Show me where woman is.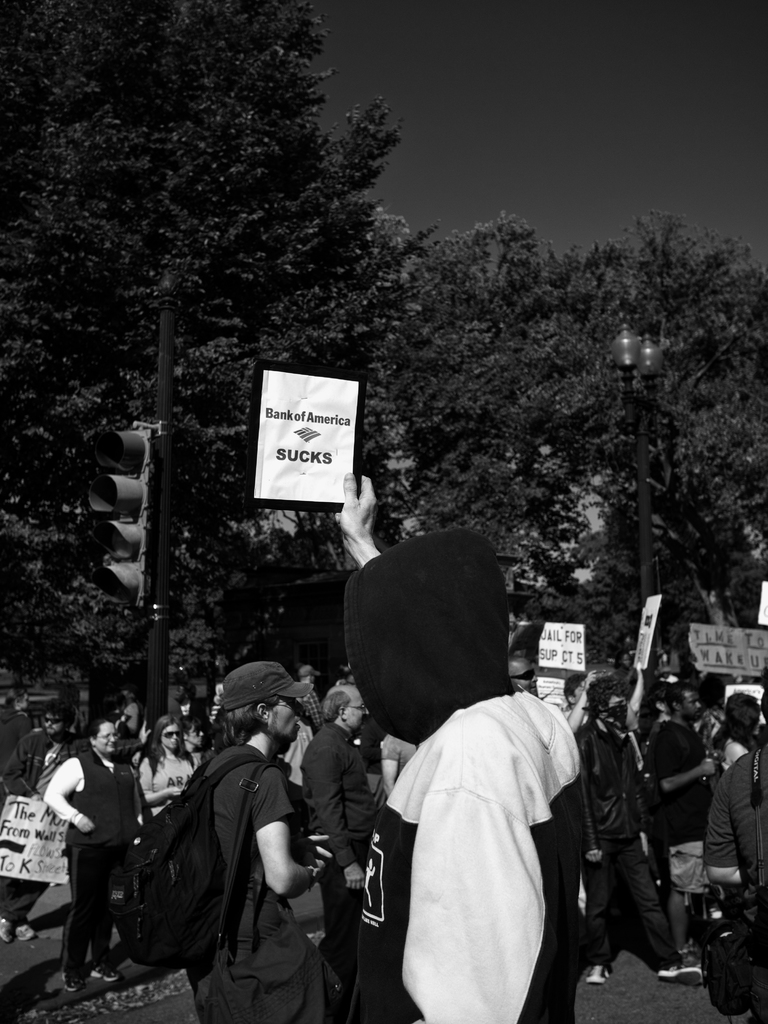
woman is at left=0, top=685, right=33, bottom=787.
